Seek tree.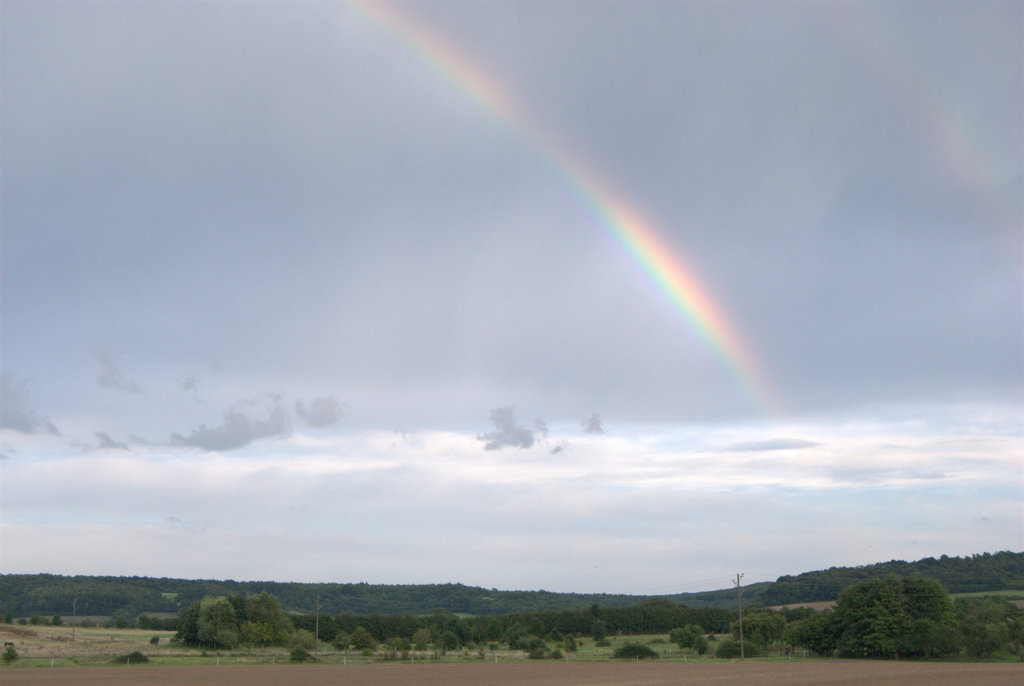
<bbox>547, 607, 598, 638</bbox>.
